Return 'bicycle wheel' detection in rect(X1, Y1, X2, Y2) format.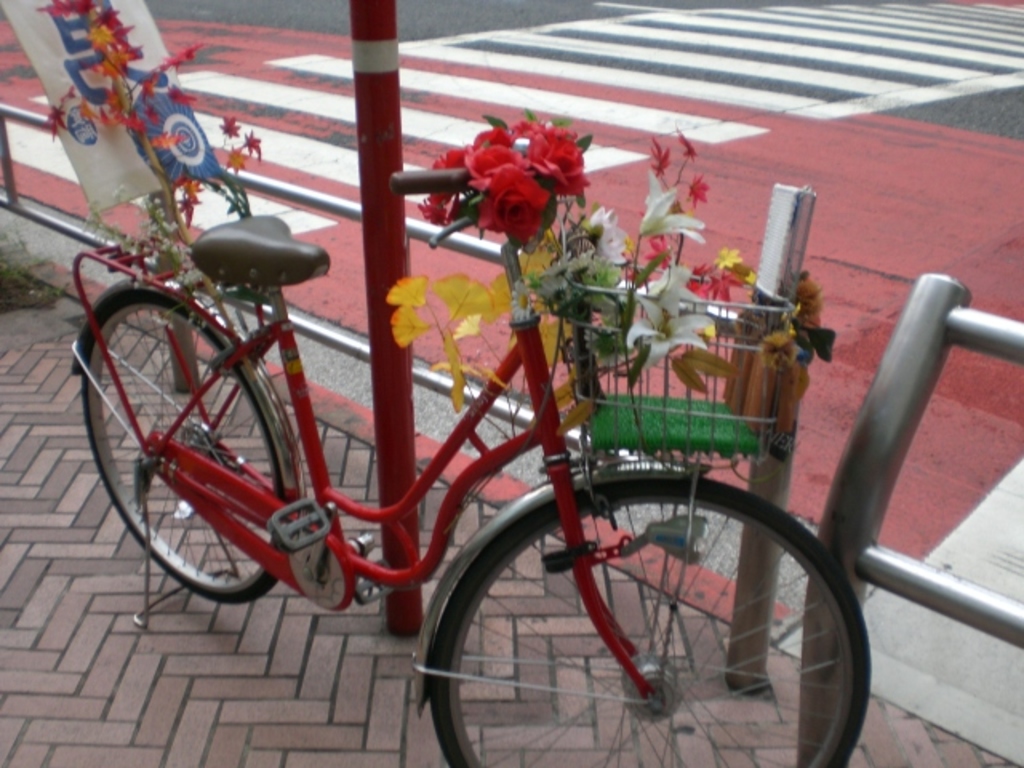
rect(446, 467, 872, 752).
